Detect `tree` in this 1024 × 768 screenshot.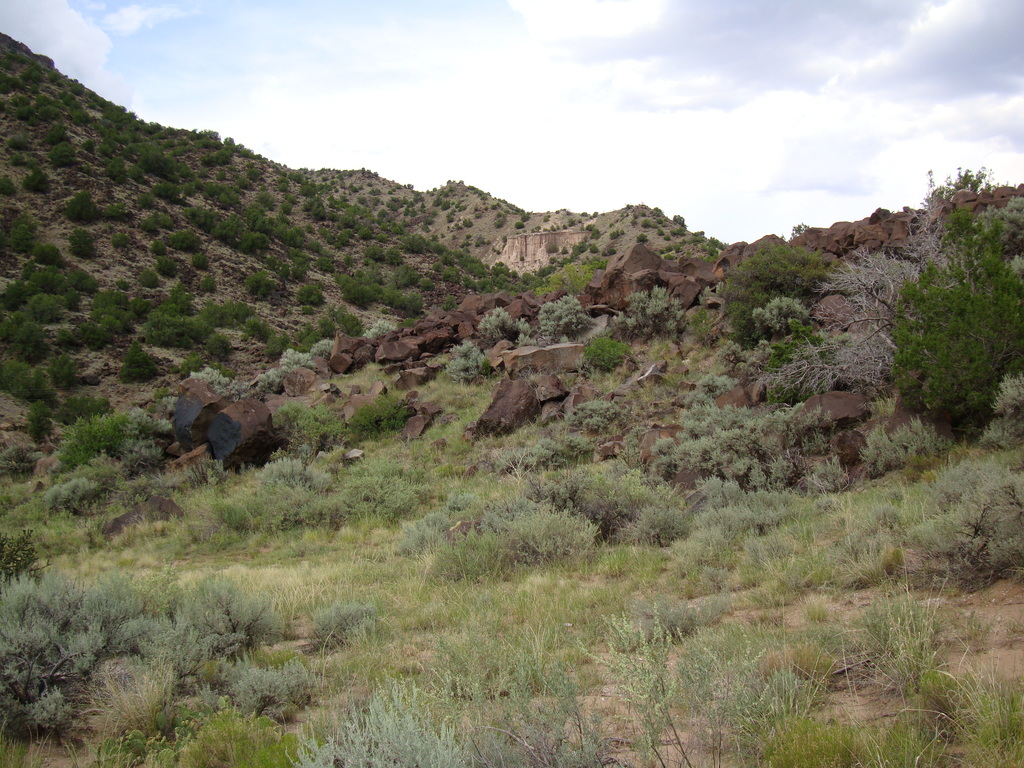
Detection: box=[744, 193, 972, 406].
